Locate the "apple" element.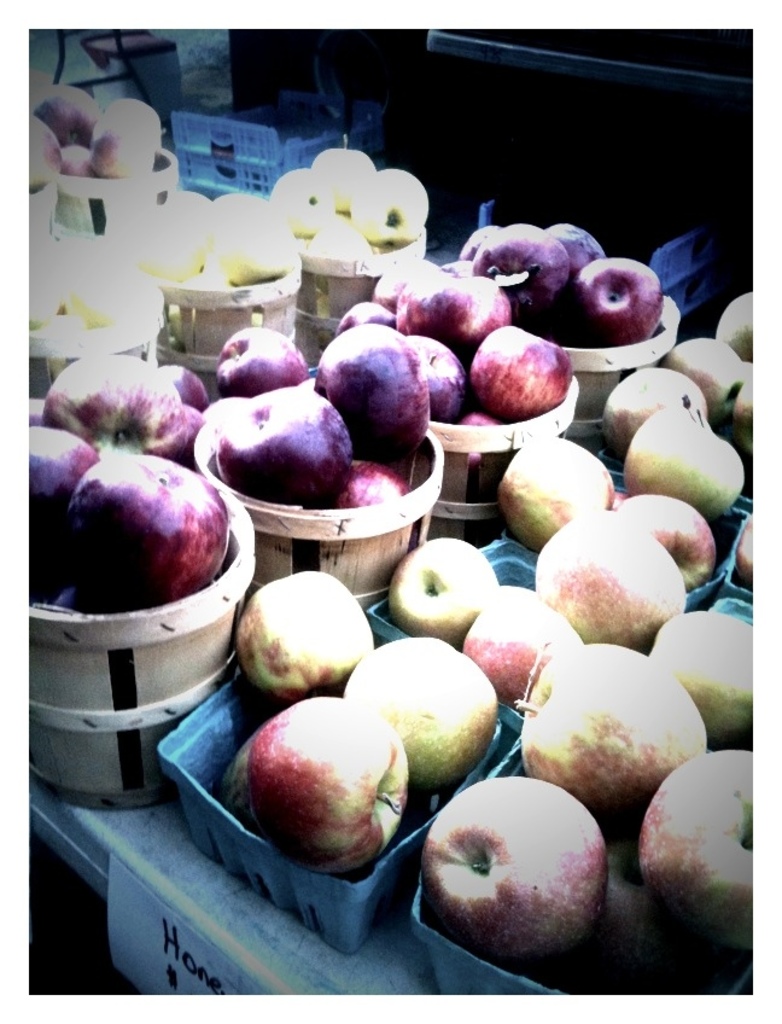
Element bbox: (57,144,100,173).
